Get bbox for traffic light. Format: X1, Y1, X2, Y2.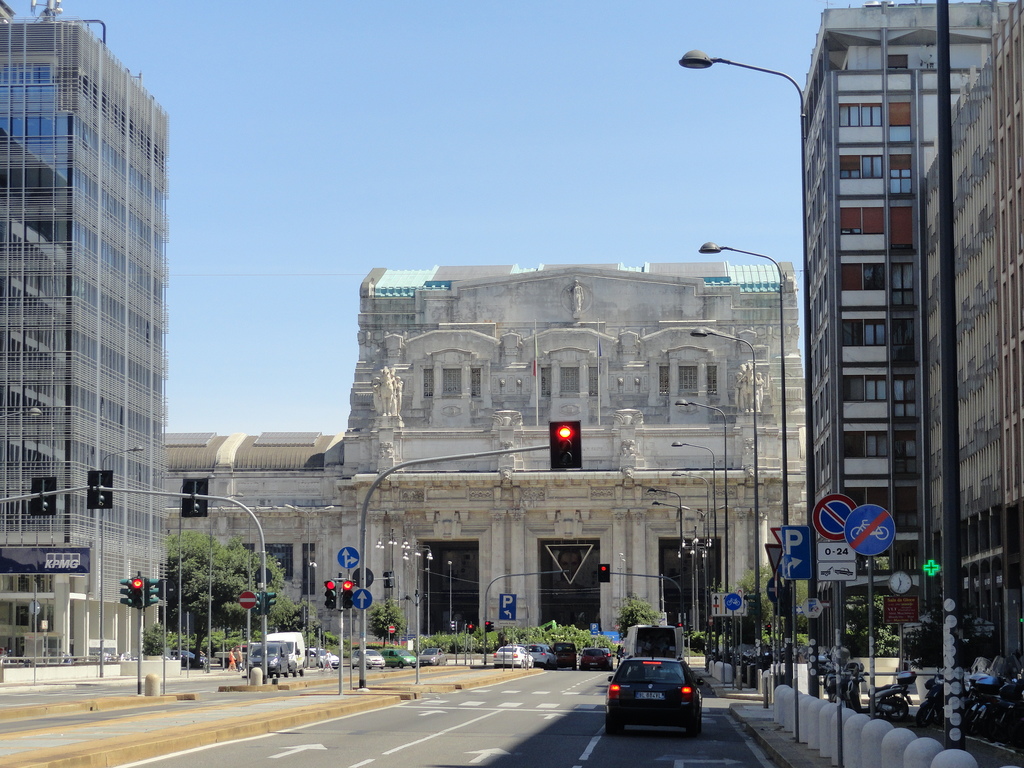
131, 577, 143, 608.
